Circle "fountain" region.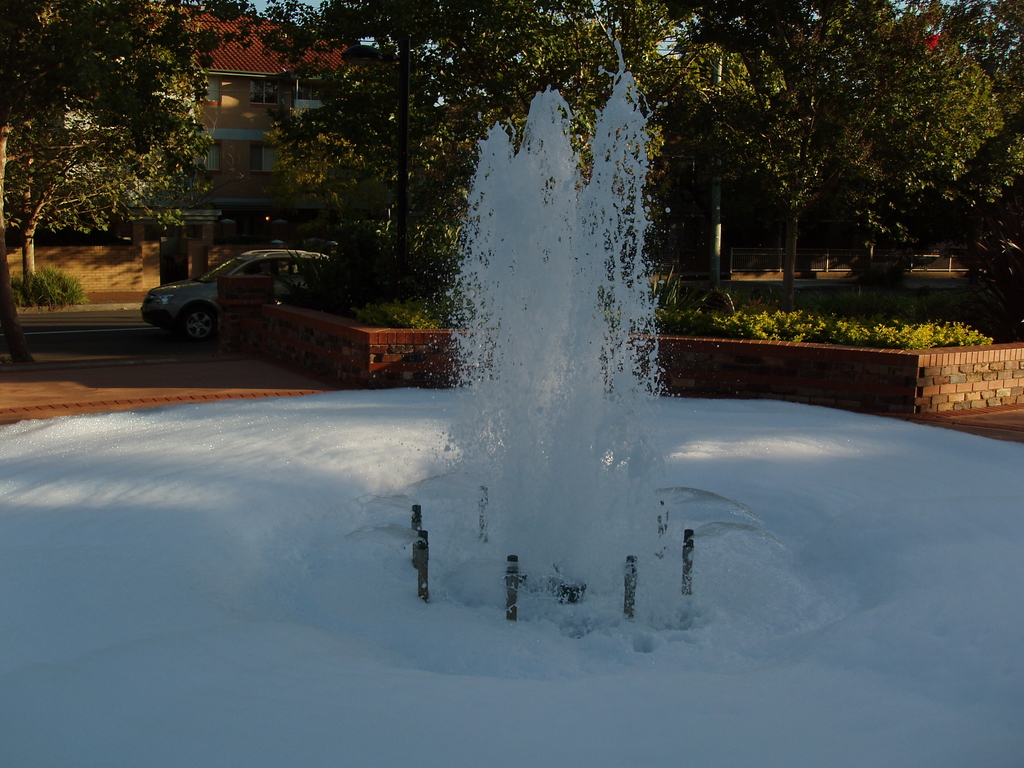
Region: Rect(384, 22, 702, 635).
